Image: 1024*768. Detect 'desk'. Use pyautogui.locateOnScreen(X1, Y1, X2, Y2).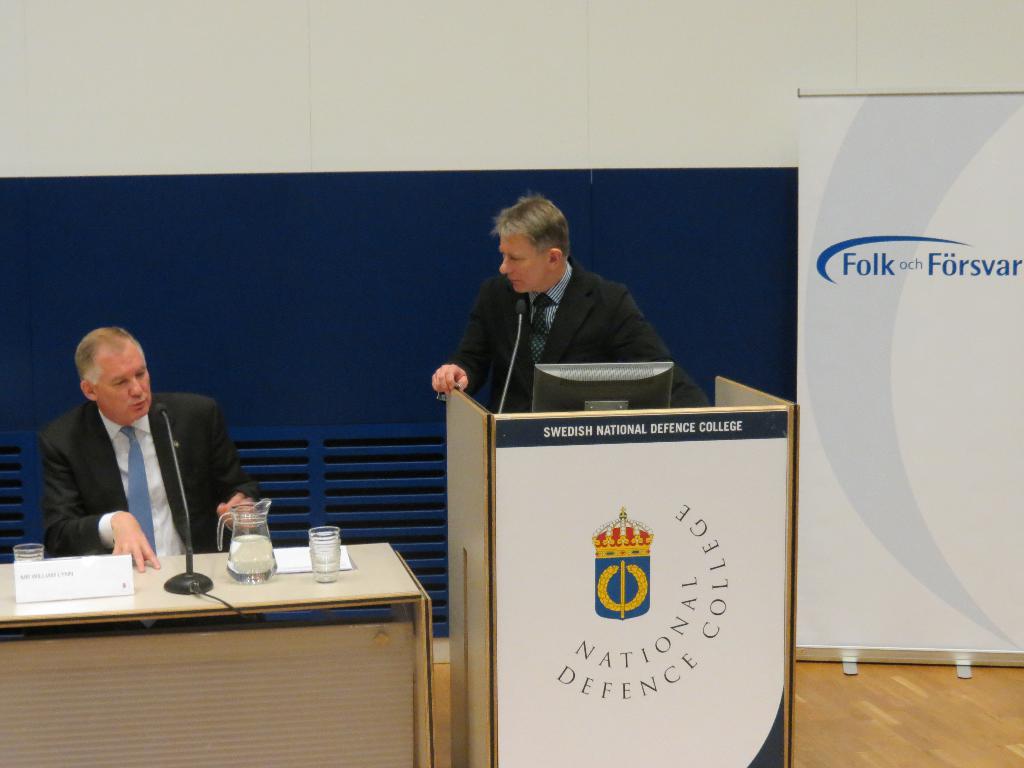
pyautogui.locateOnScreen(0, 535, 444, 752).
